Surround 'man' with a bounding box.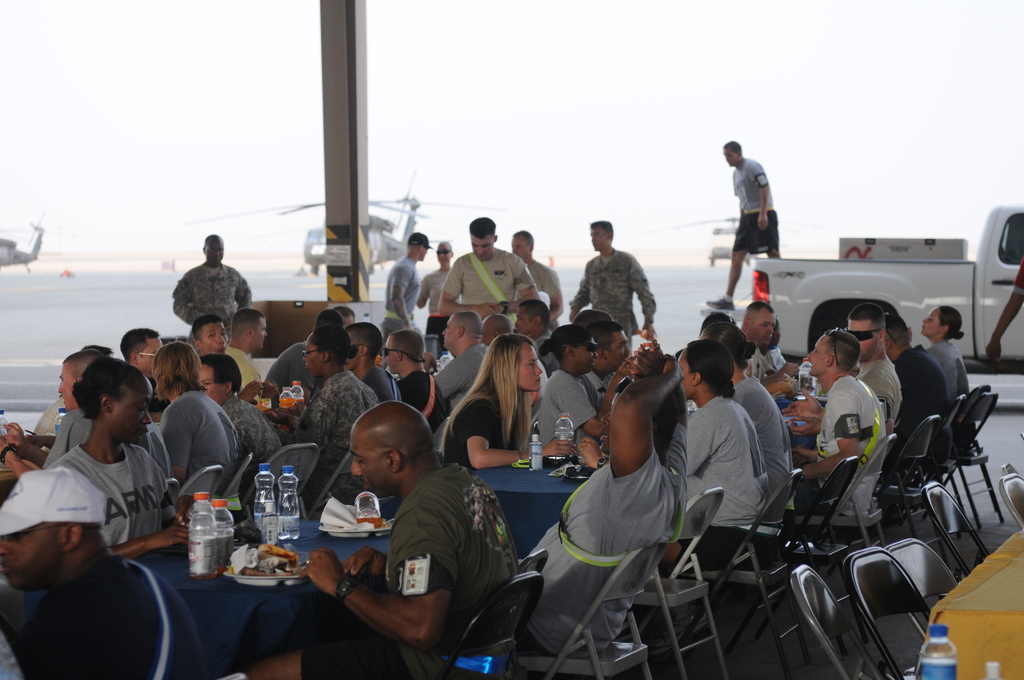
[563, 219, 657, 344].
